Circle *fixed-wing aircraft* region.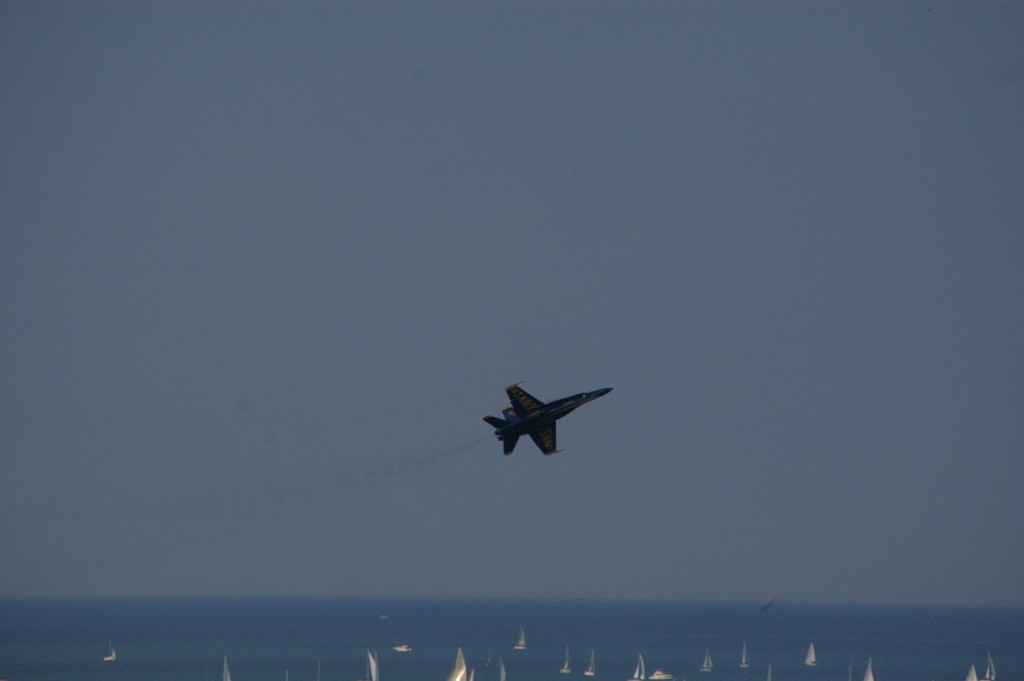
Region: (left=481, top=382, right=611, bottom=455).
